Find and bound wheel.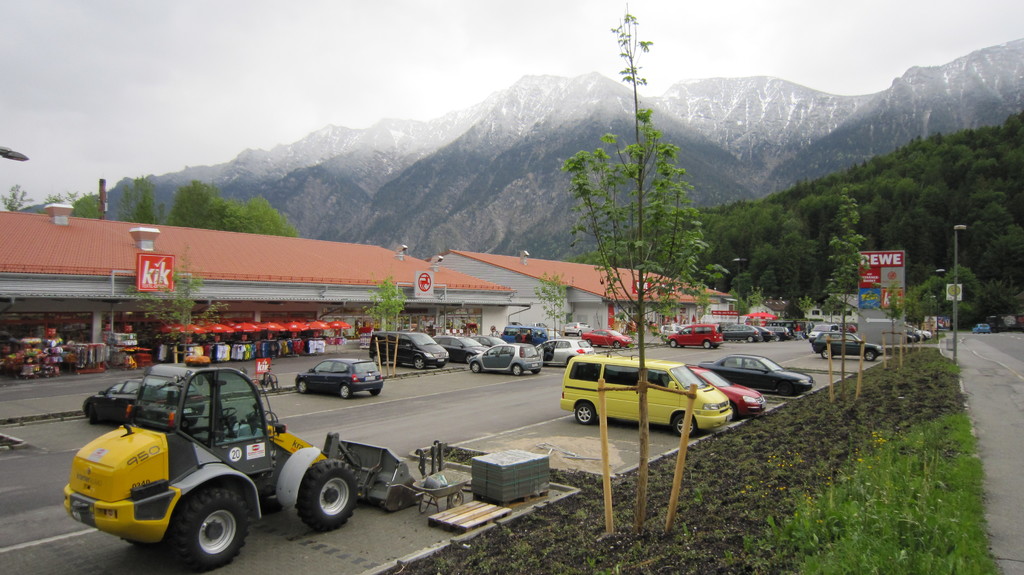
Bound: [223, 405, 238, 420].
